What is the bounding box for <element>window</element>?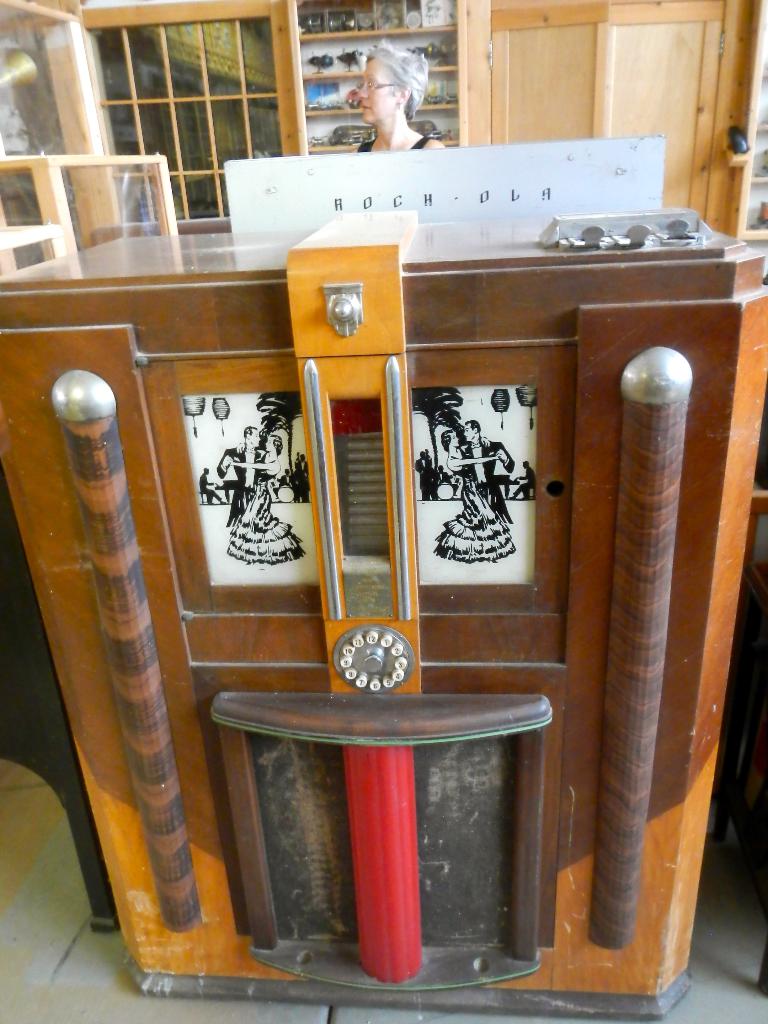
locate(88, 20, 280, 224).
